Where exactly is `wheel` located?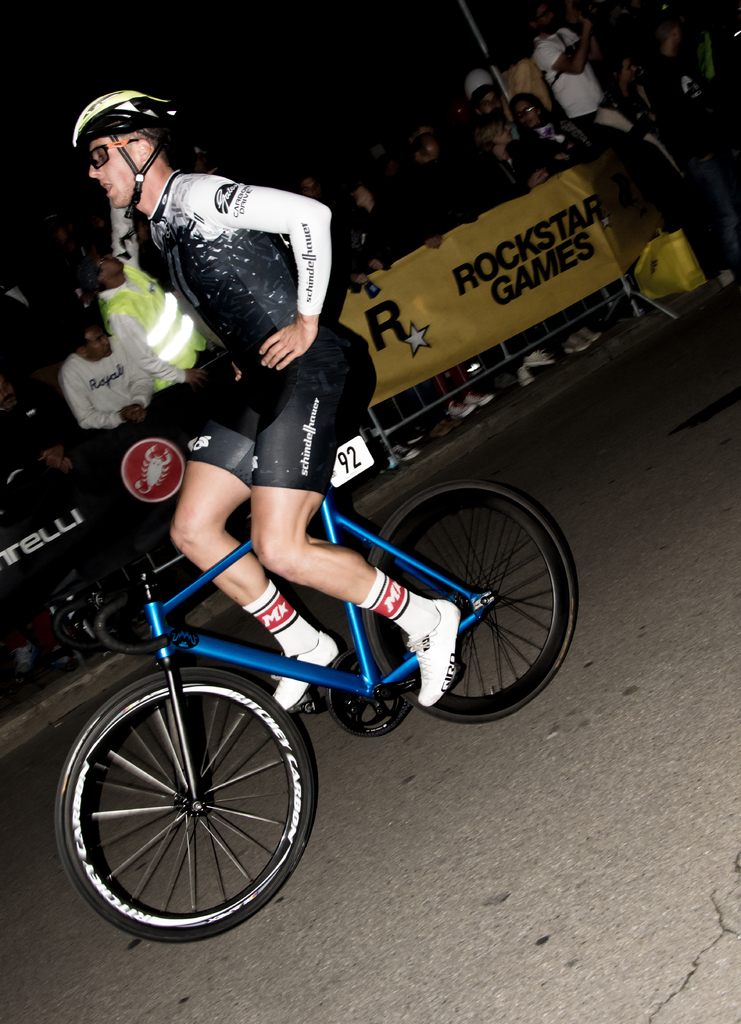
Its bounding box is 362:486:575:725.
